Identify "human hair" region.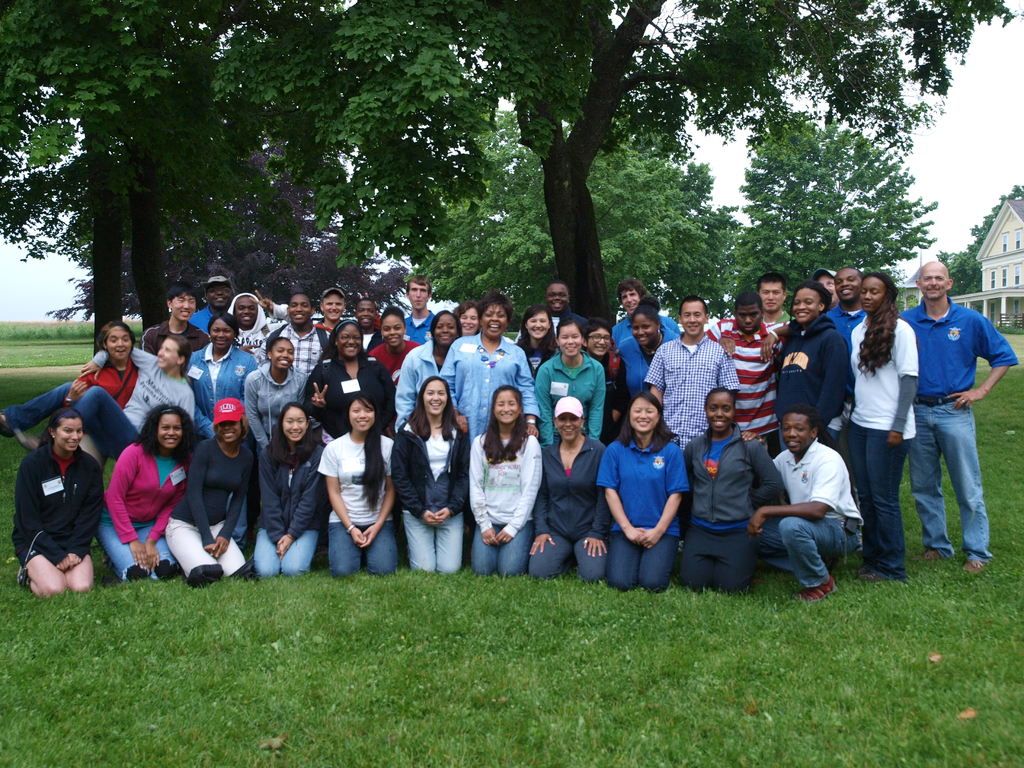
Region: 735:291:769:316.
